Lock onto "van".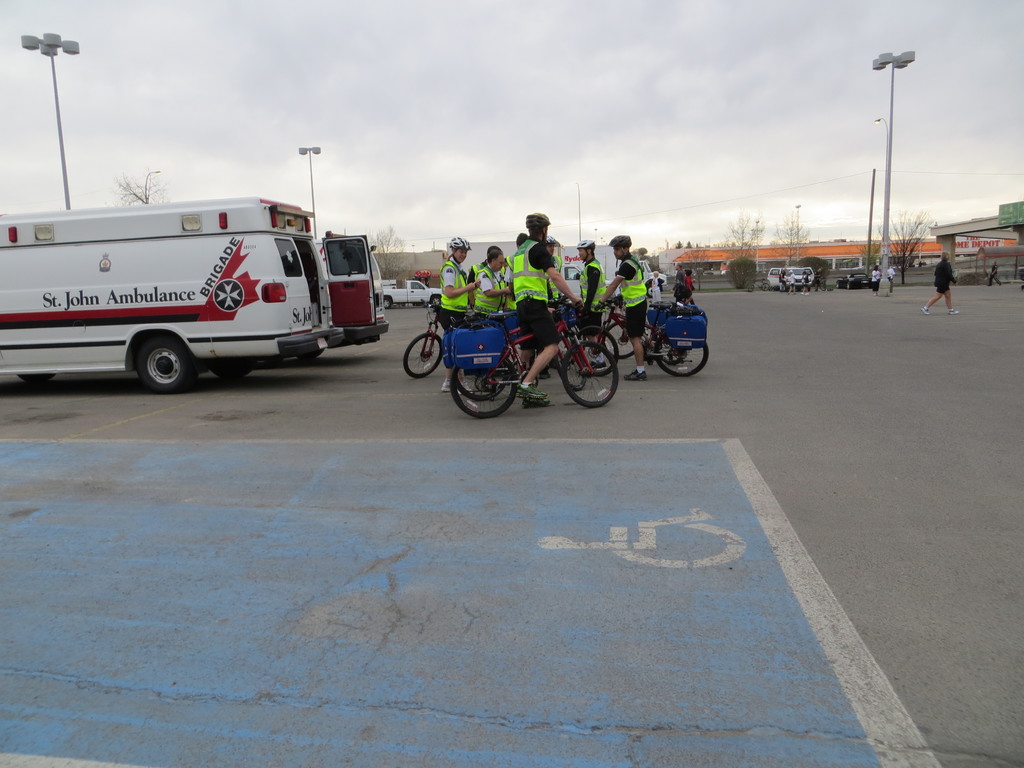
Locked: [378, 278, 442, 307].
